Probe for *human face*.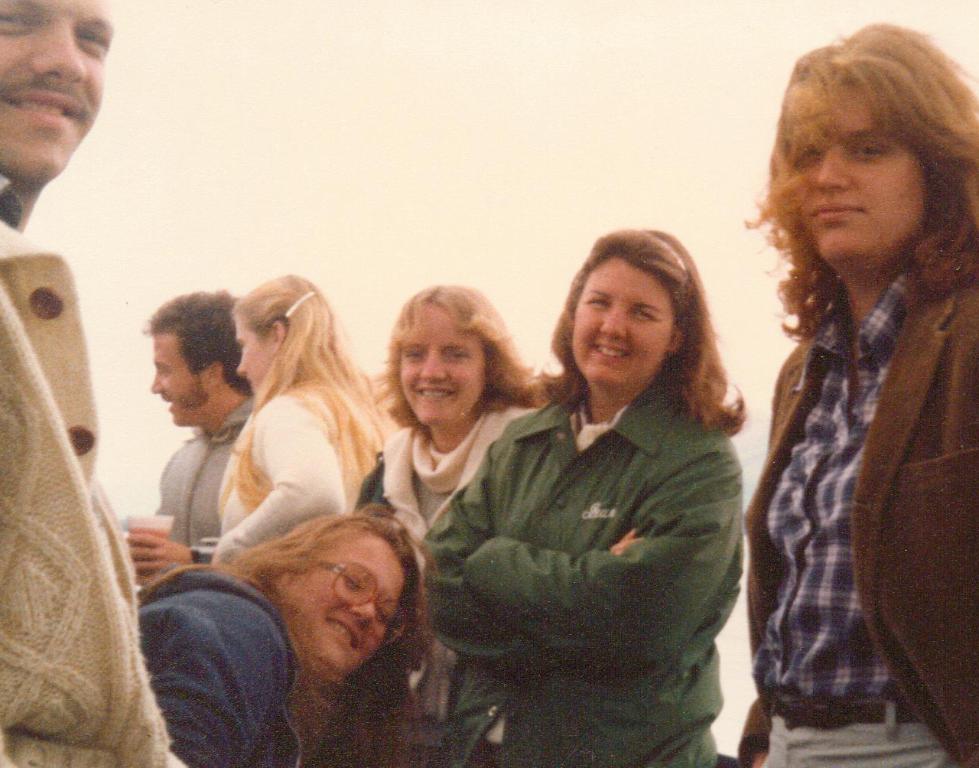
Probe result: [x1=236, y1=311, x2=272, y2=391].
